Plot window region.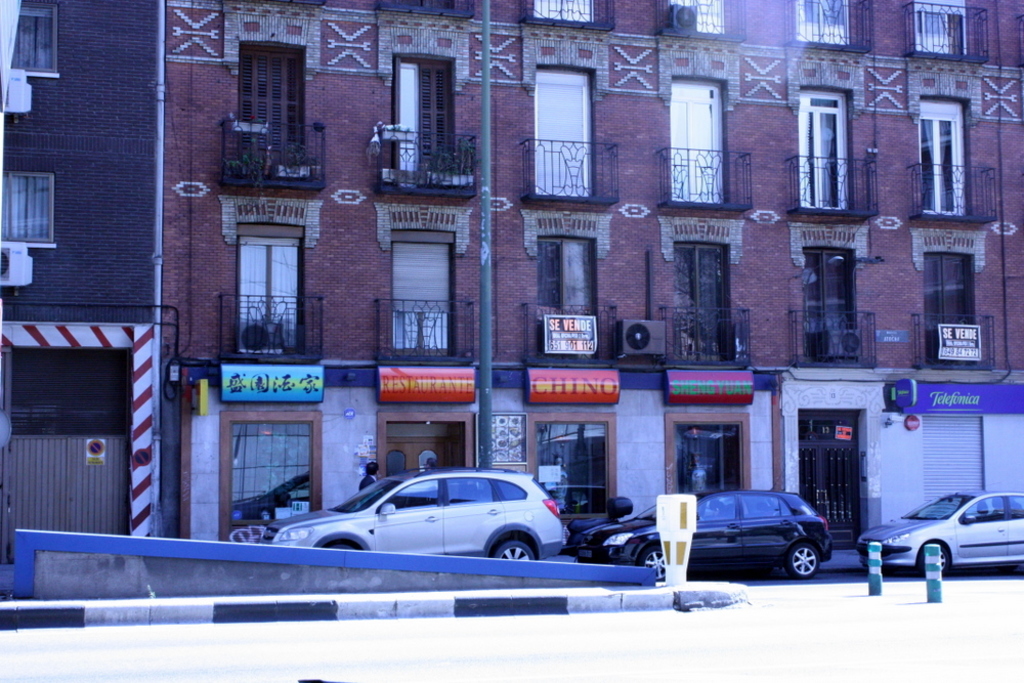
Plotted at {"left": 924, "top": 252, "right": 988, "bottom": 362}.
